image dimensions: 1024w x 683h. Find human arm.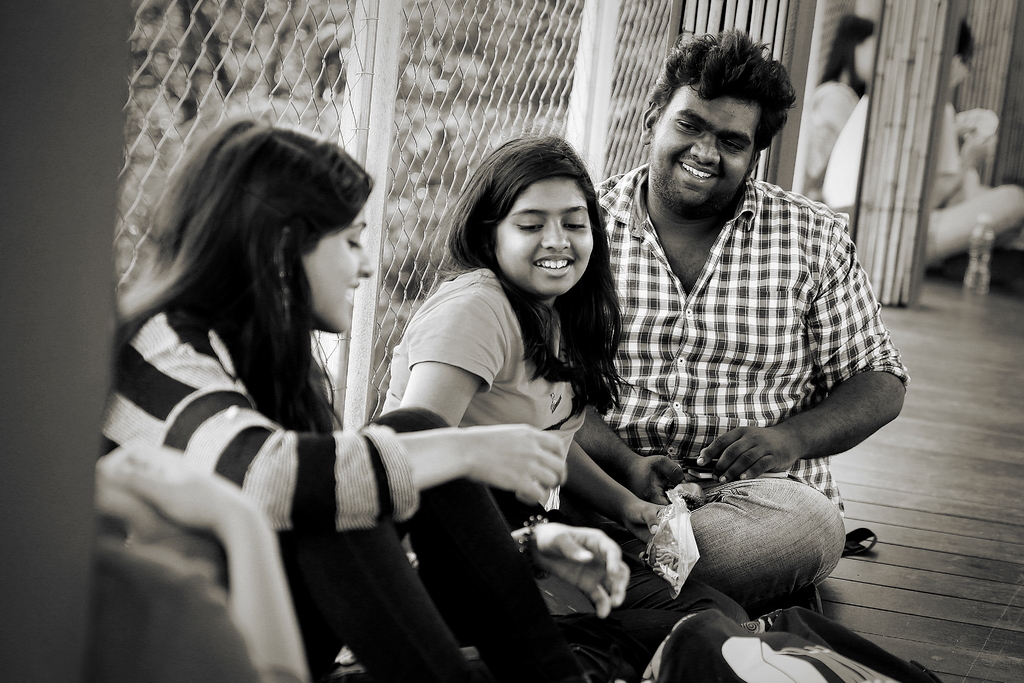
left=571, top=401, right=689, bottom=505.
